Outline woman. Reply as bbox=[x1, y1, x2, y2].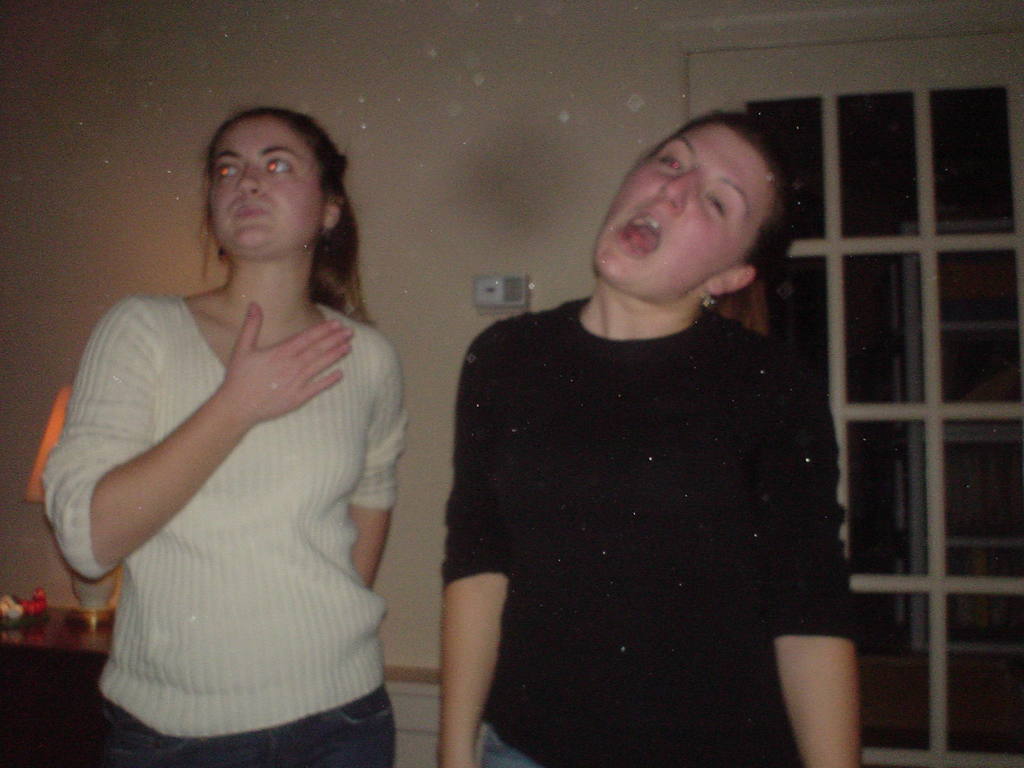
bbox=[40, 106, 404, 767].
